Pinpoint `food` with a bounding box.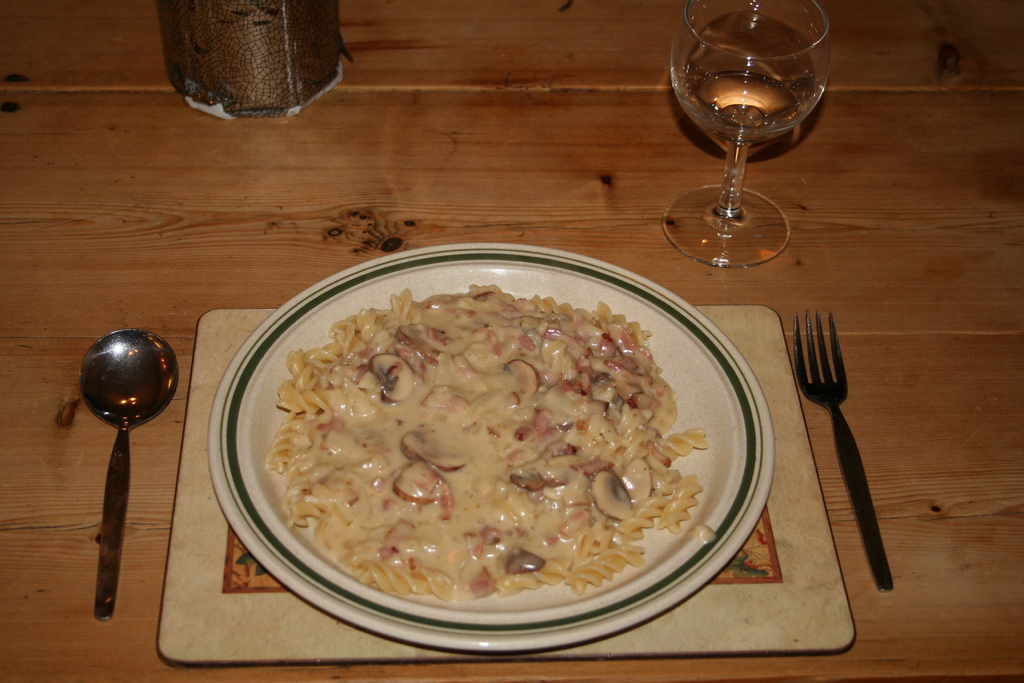
l=250, t=292, r=737, b=646.
